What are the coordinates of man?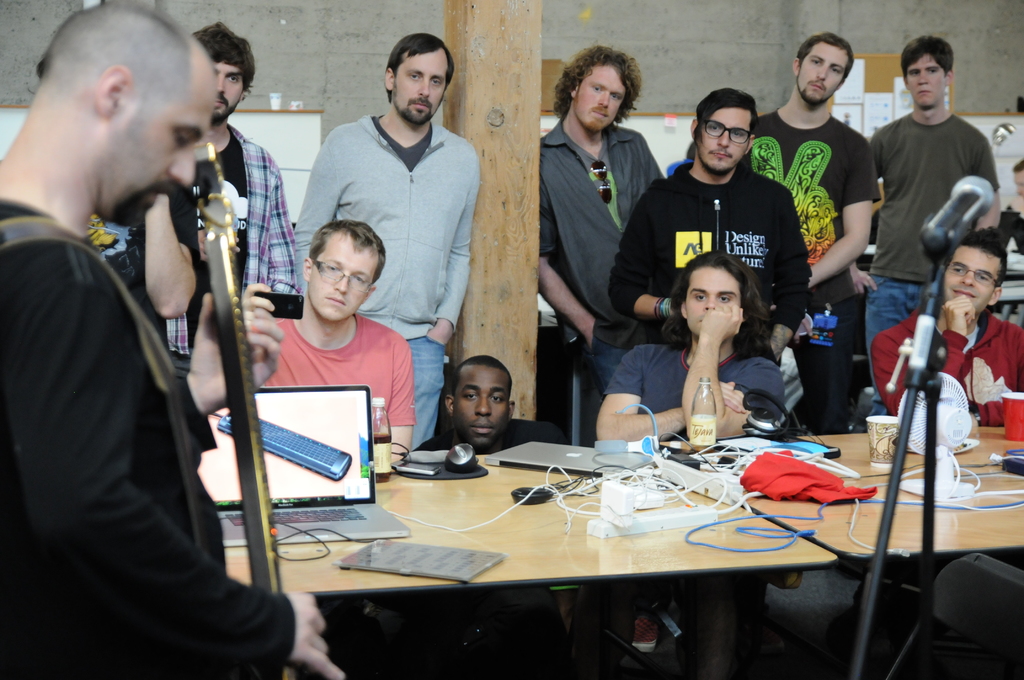
BBox(162, 20, 297, 385).
